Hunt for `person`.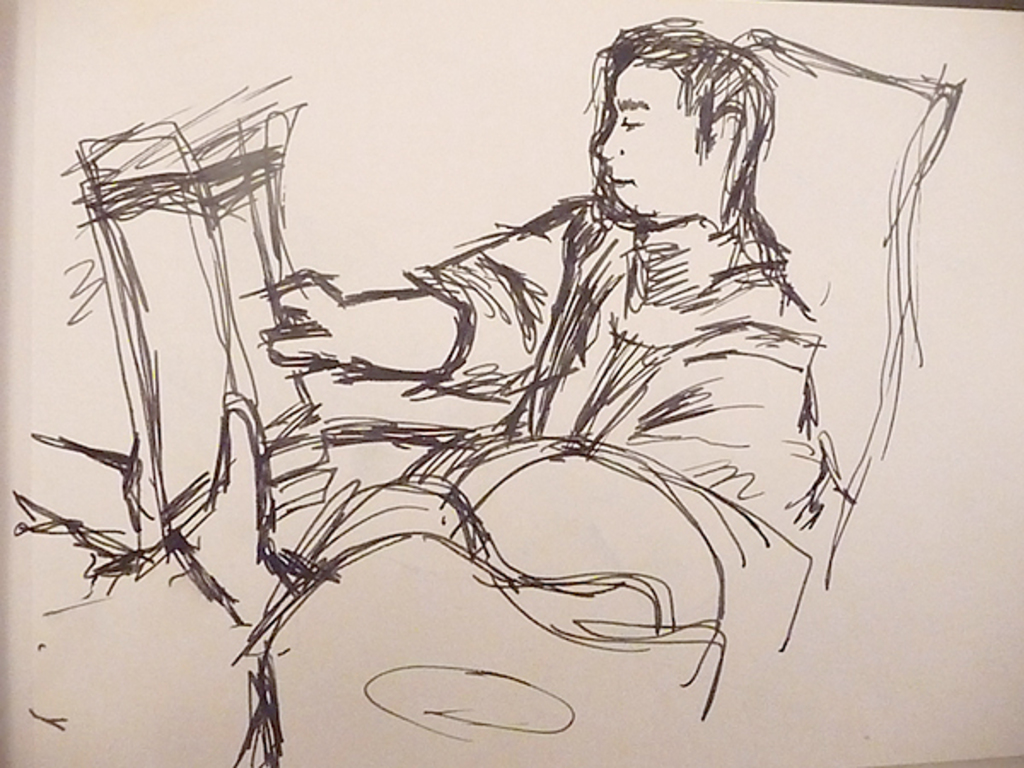
Hunted down at region(217, 34, 894, 754).
